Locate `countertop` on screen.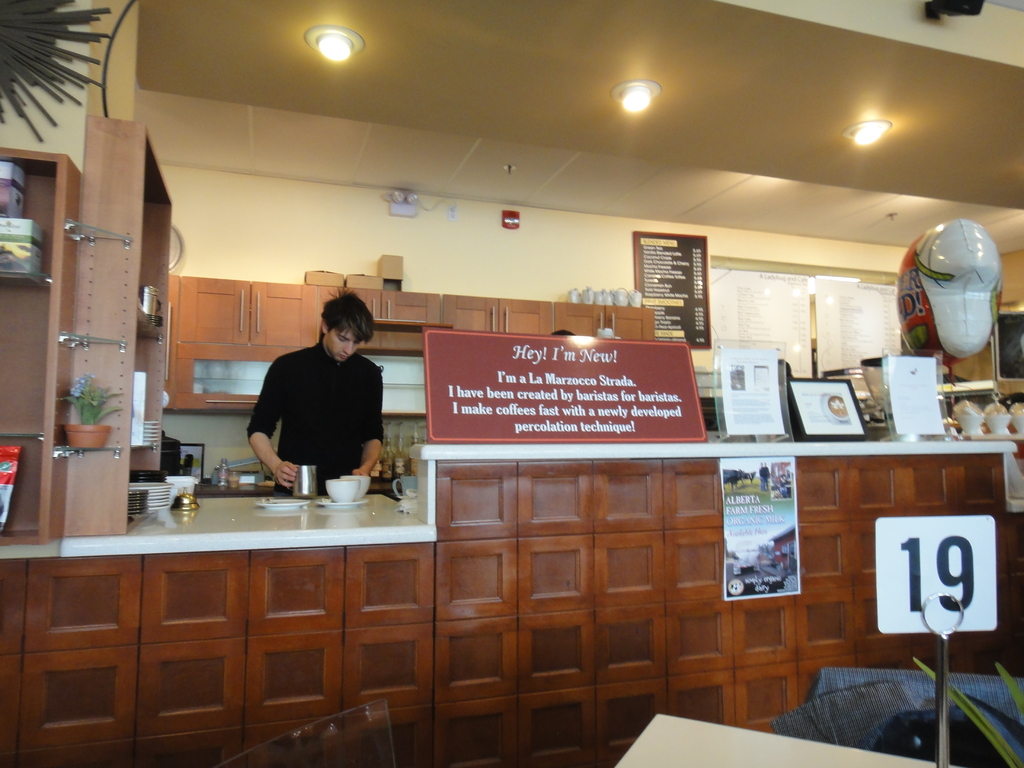
On screen at (x1=191, y1=454, x2=407, y2=494).
